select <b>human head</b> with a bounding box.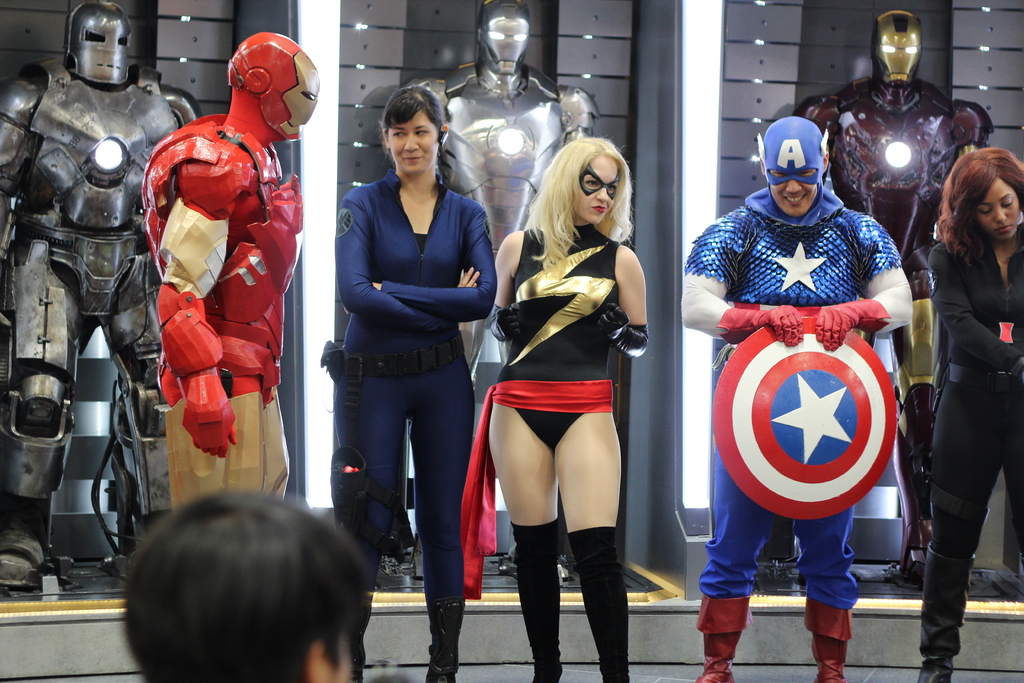
left=757, top=114, right=831, bottom=215.
